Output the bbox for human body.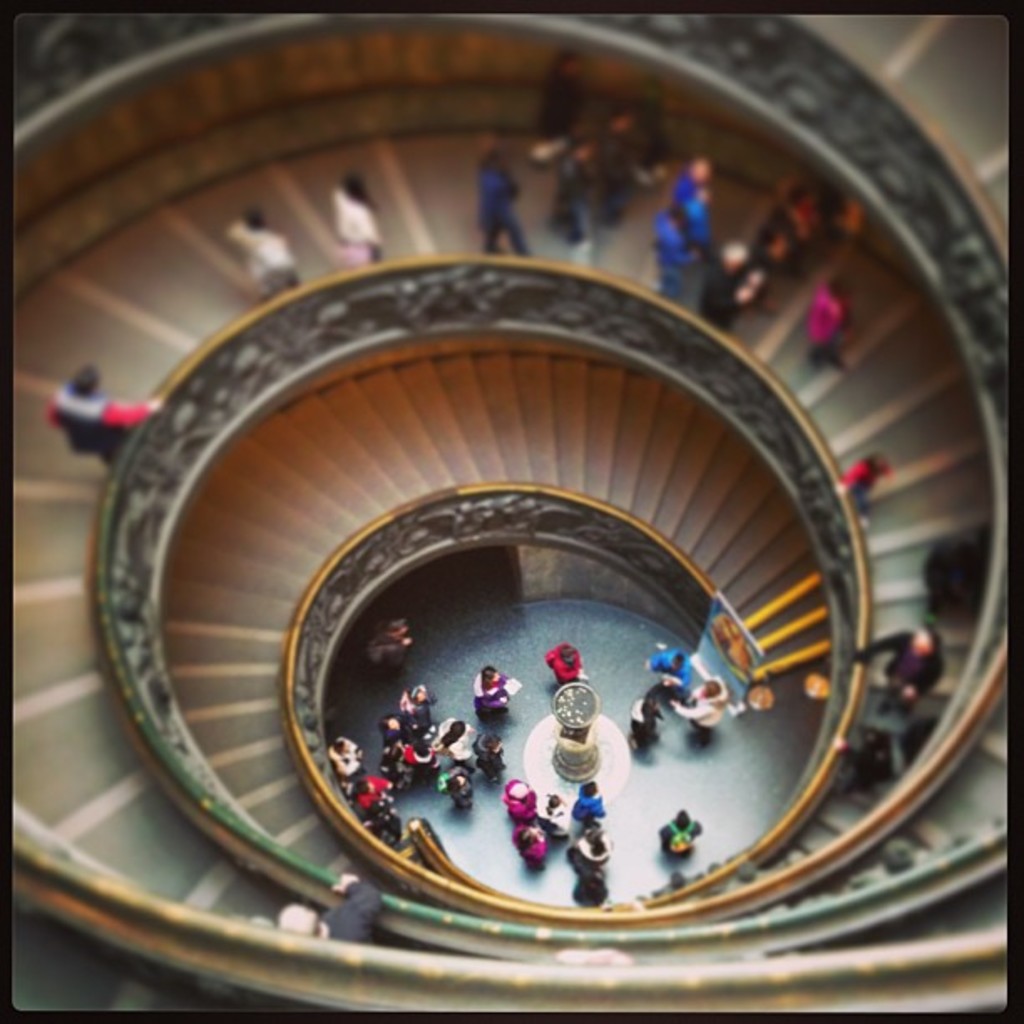
rect(832, 447, 892, 535).
